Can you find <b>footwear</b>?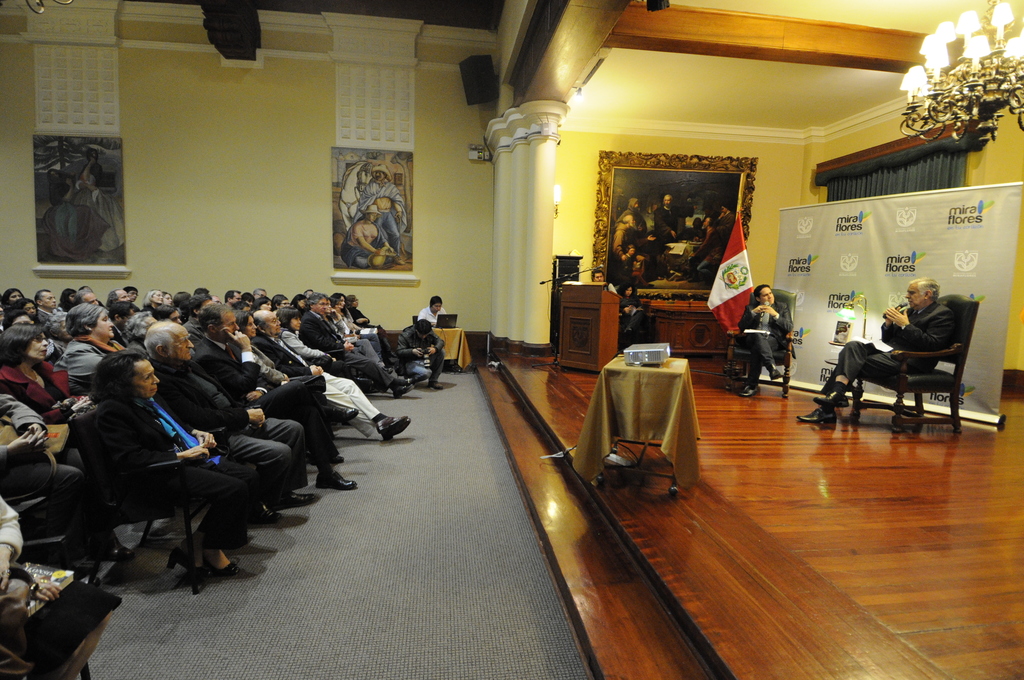
Yes, bounding box: [x1=797, y1=409, x2=838, y2=424].
